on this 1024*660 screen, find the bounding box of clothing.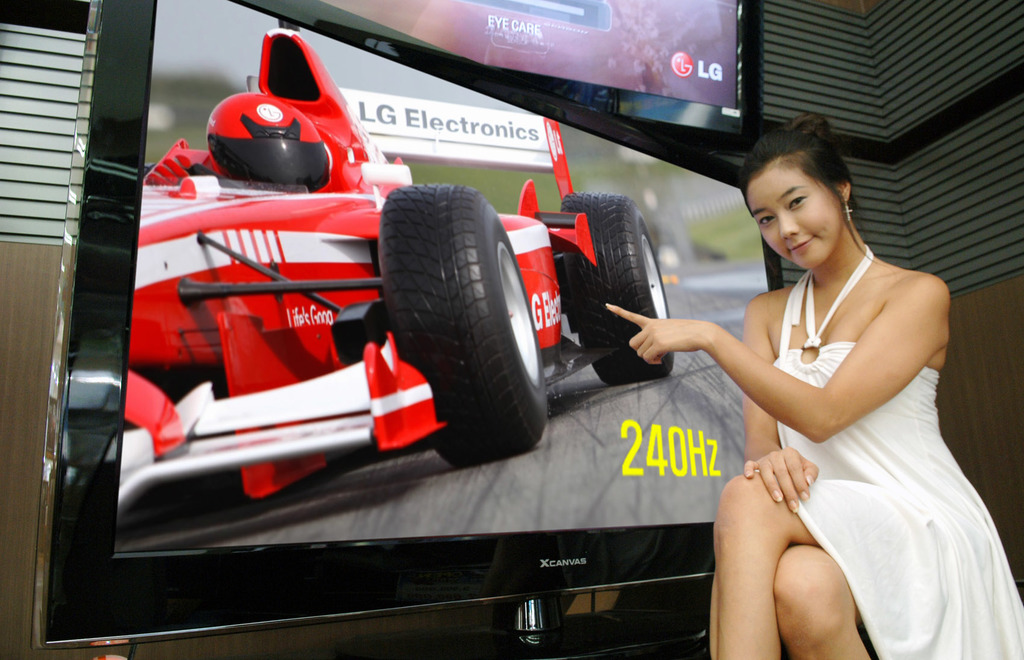
Bounding box: (left=774, top=247, right=1023, bottom=659).
